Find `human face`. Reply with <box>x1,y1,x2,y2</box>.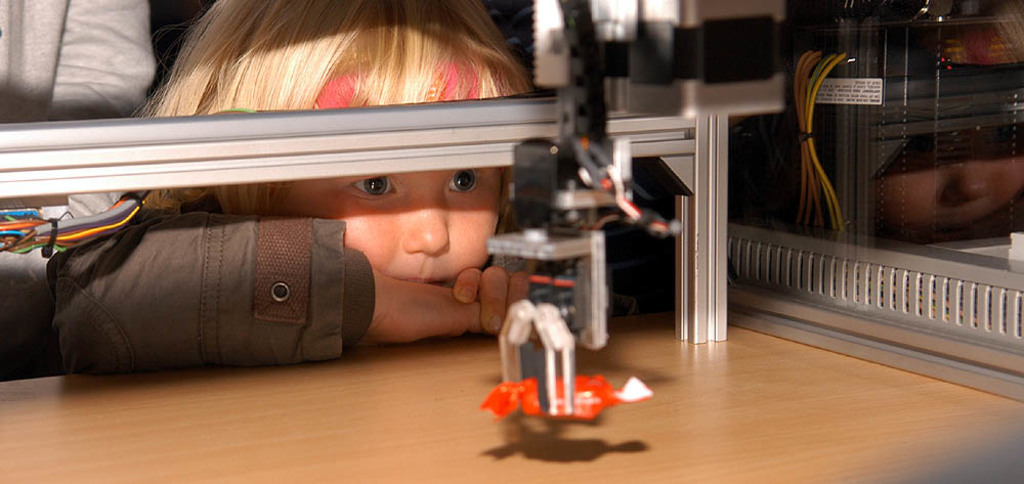
<box>256,169,505,284</box>.
